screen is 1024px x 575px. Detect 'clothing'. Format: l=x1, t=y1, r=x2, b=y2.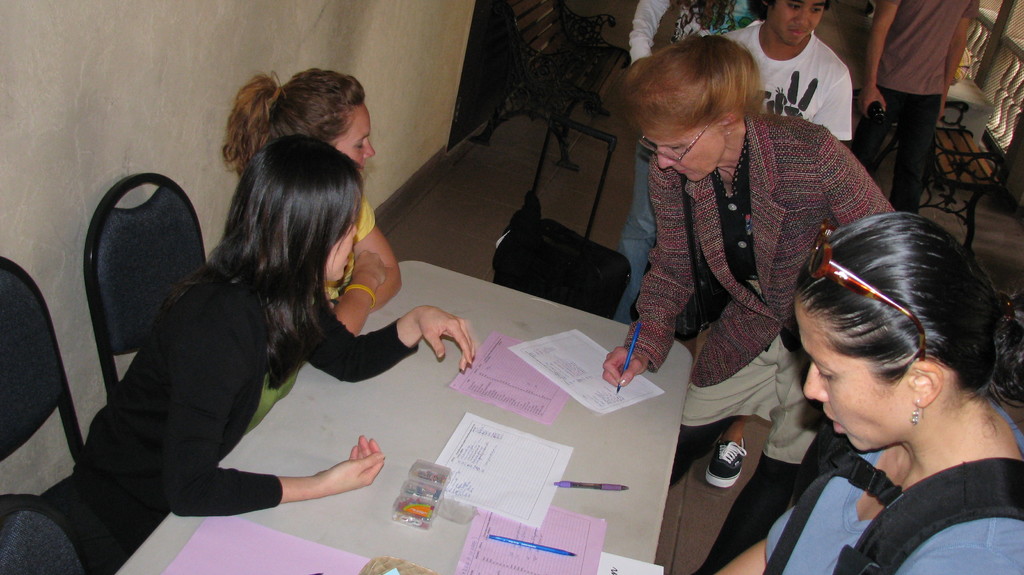
l=719, t=20, r=853, b=138.
